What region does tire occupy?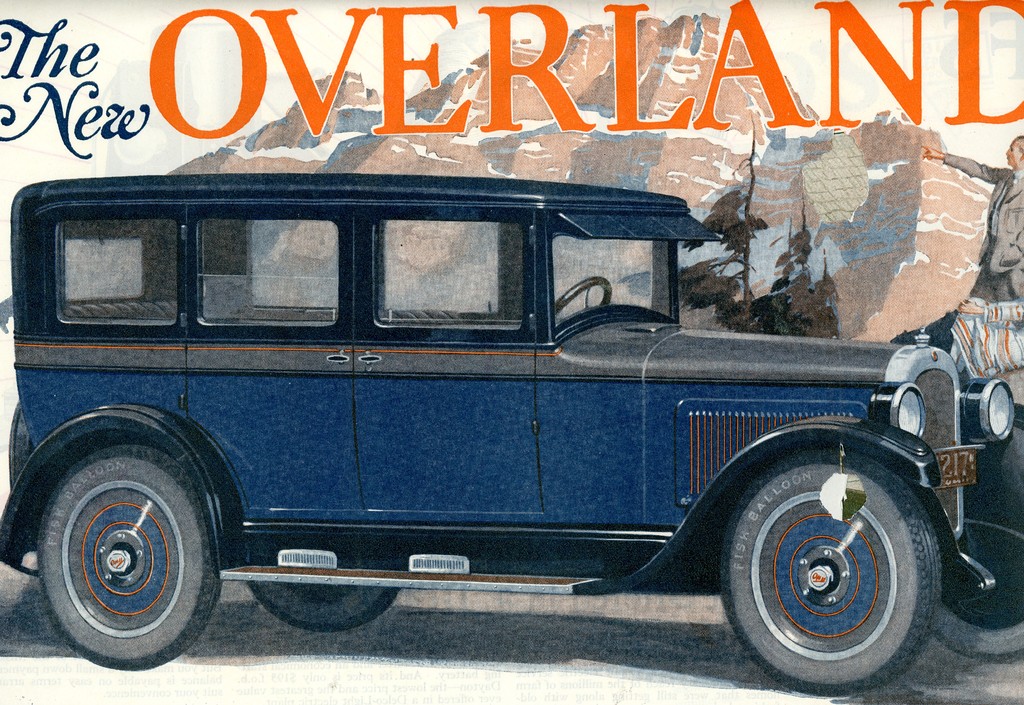
[940,422,1023,662].
